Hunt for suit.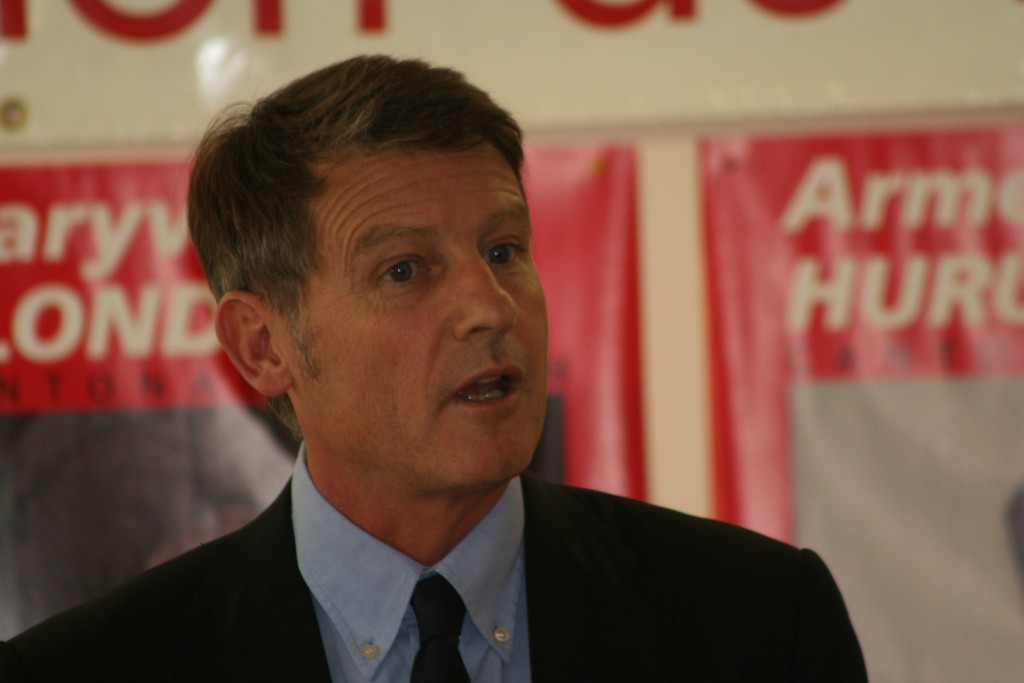
Hunted down at Rect(80, 411, 890, 674).
